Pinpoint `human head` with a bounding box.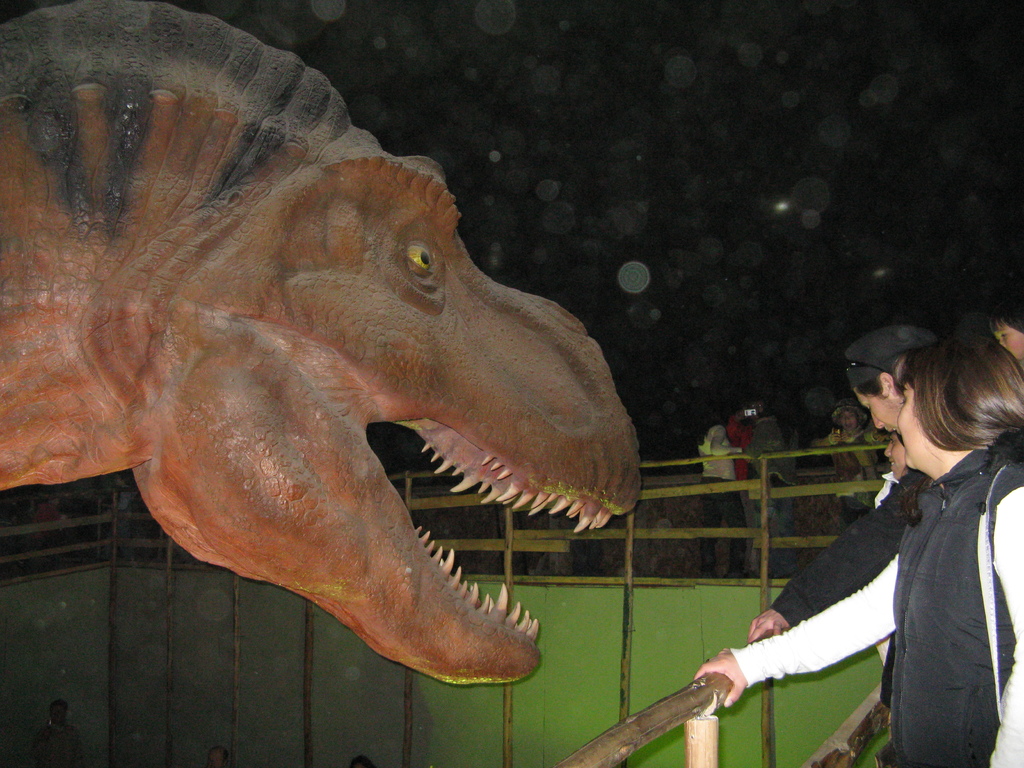
pyautogui.locateOnScreen(986, 307, 1023, 362).
